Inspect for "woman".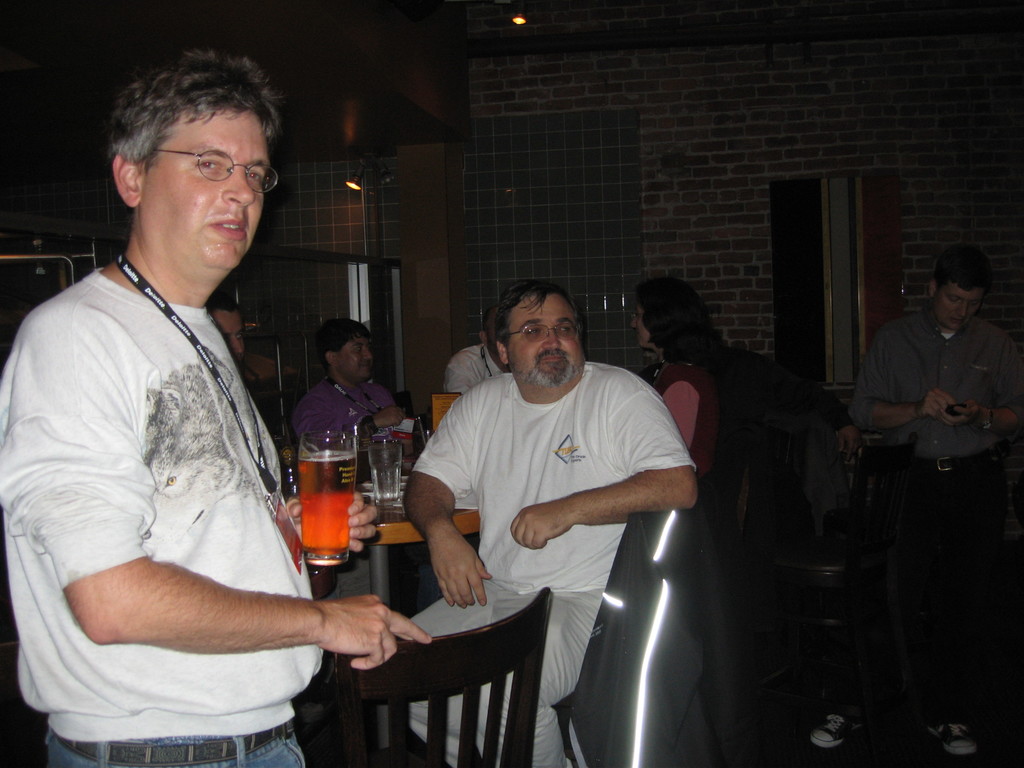
Inspection: 630:276:727:475.
